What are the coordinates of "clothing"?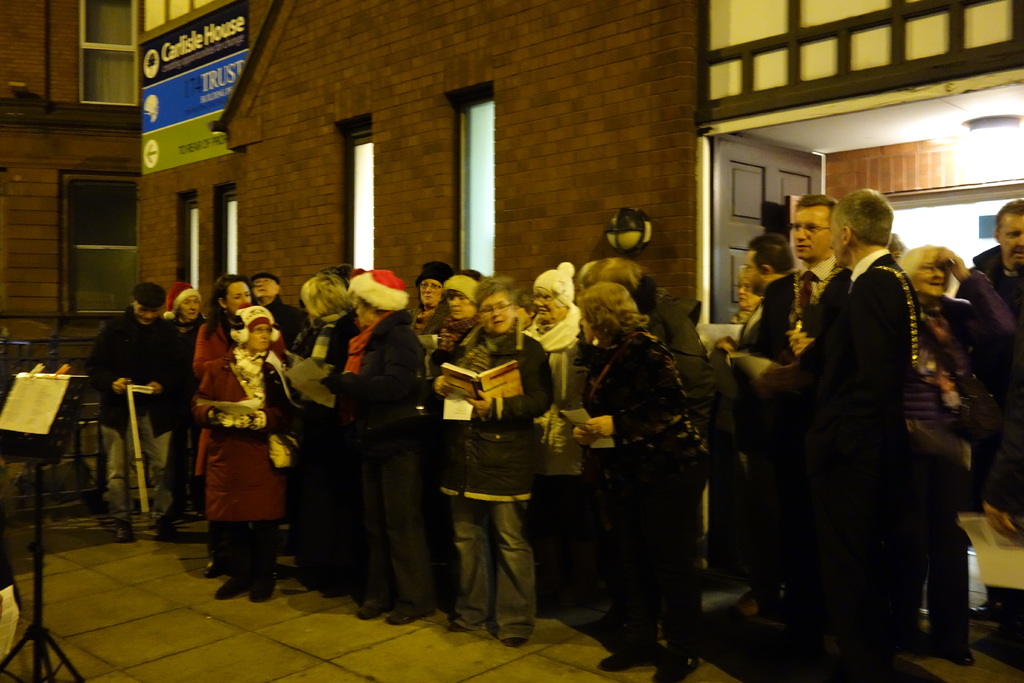
bbox(76, 306, 188, 524).
